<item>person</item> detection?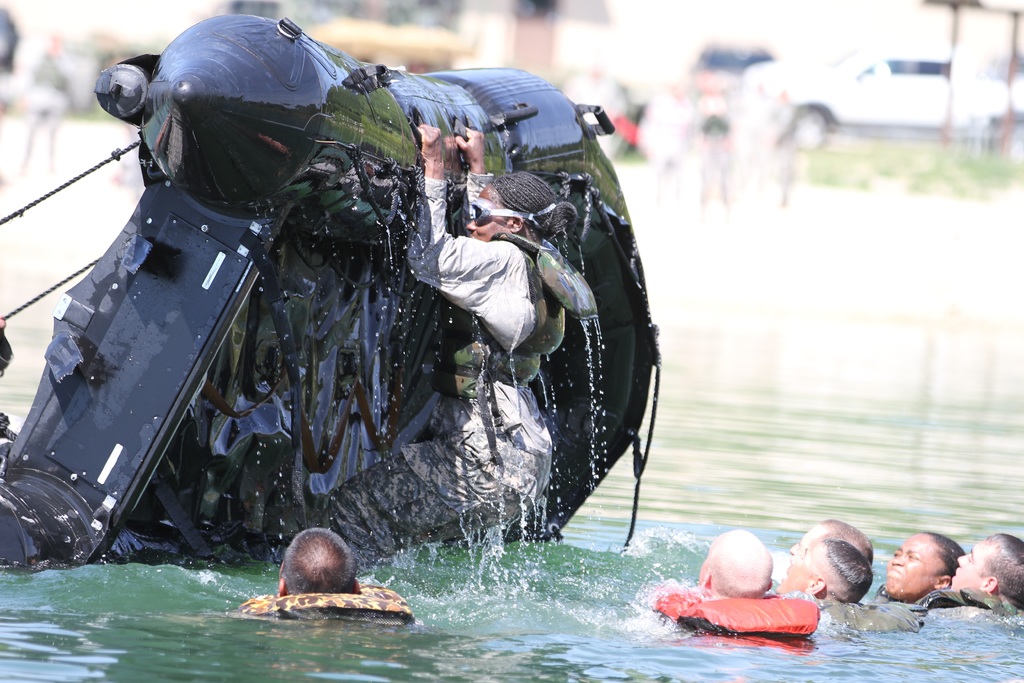
877:530:974:629
